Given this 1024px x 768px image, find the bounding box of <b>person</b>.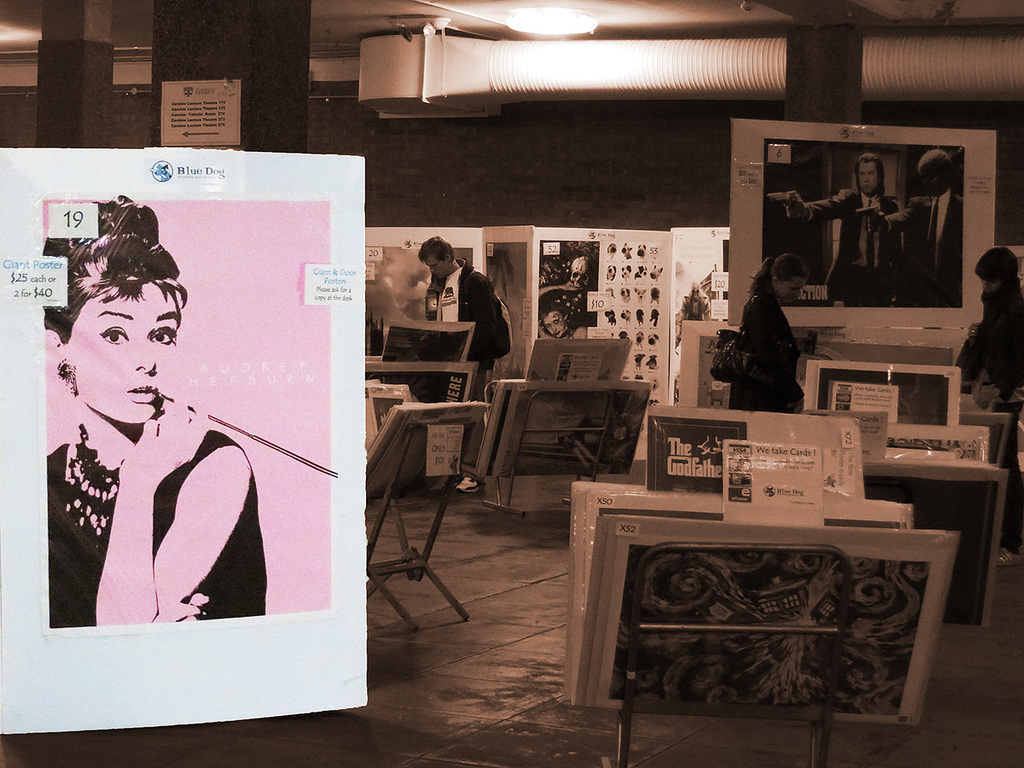
bbox(418, 234, 511, 460).
